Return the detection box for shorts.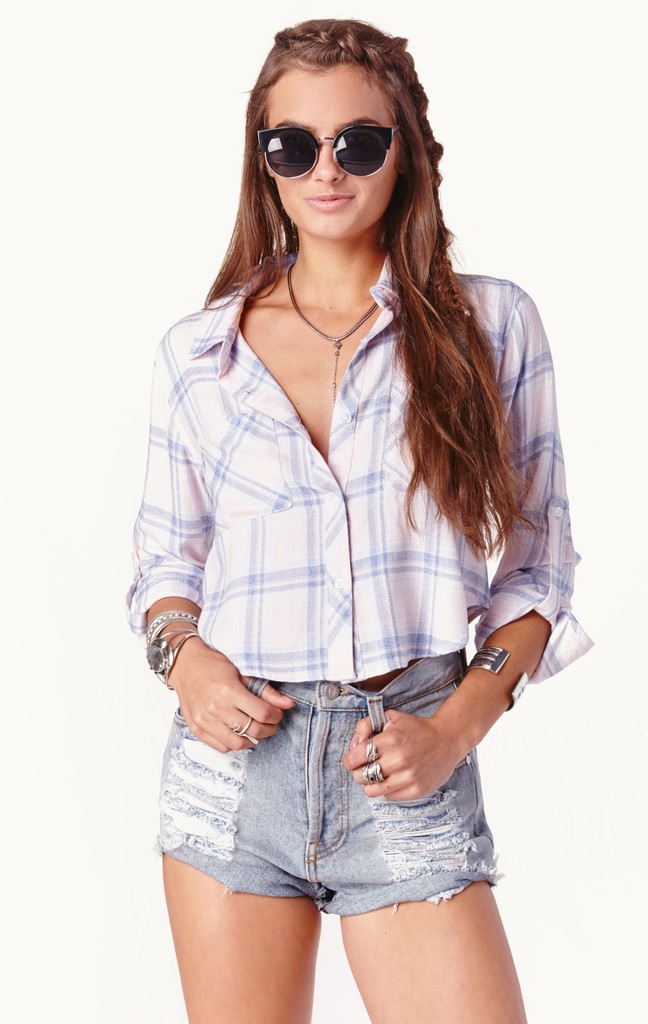
[150, 657, 506, 918].
